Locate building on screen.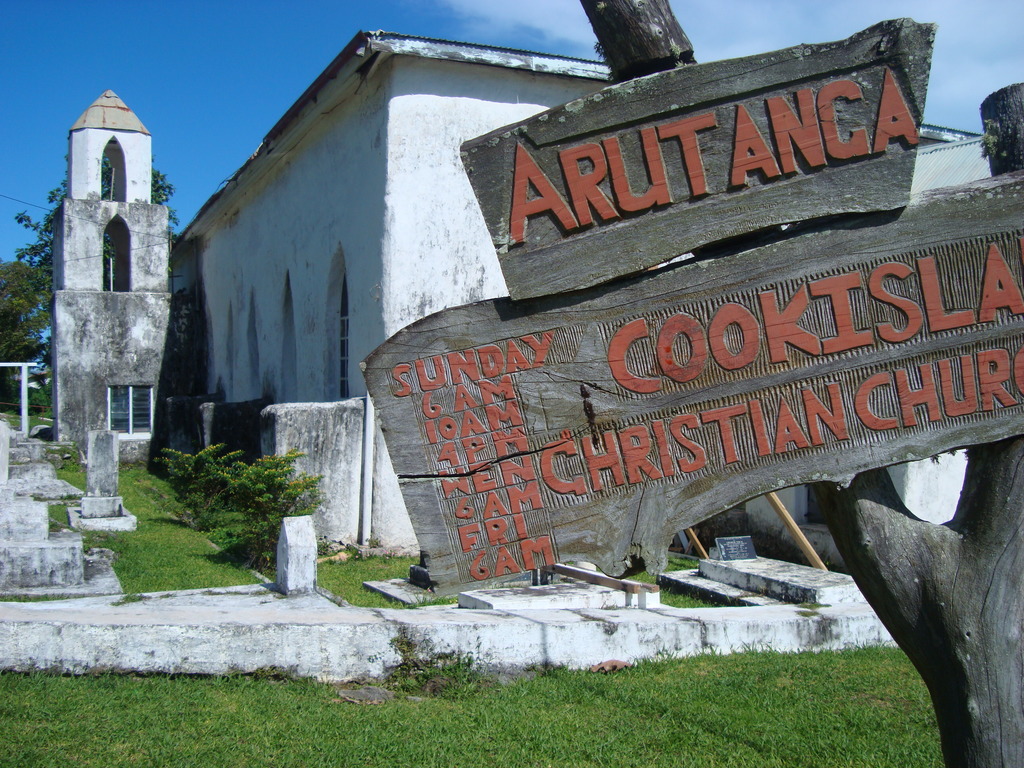
On screen at [47,29,981,557].
